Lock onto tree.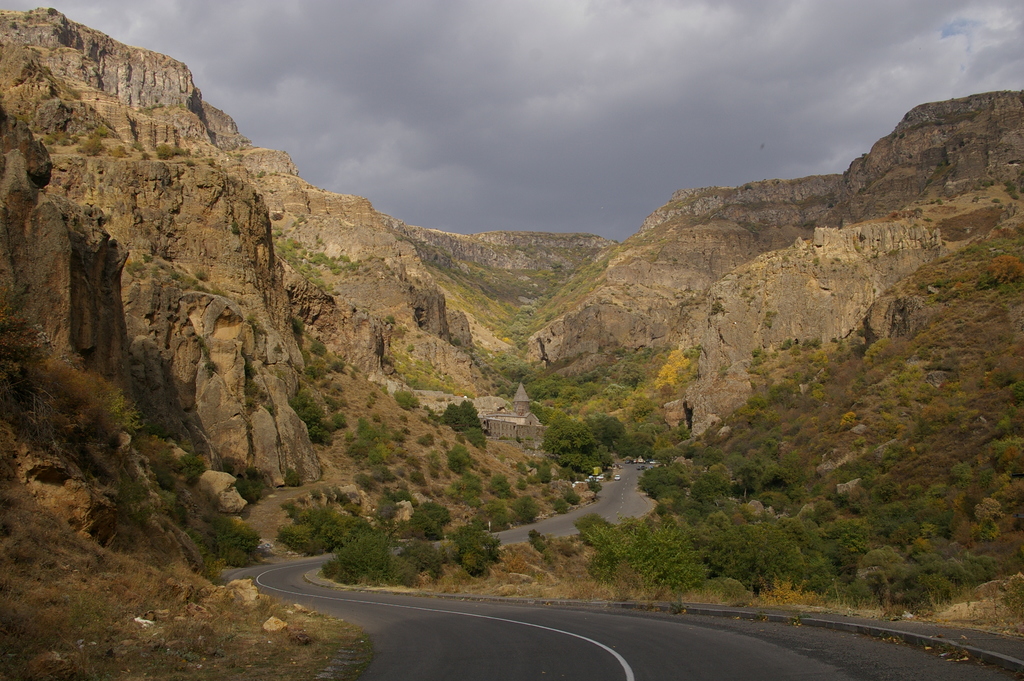
Locked: <region>282, 395, 332, 439</region>.
